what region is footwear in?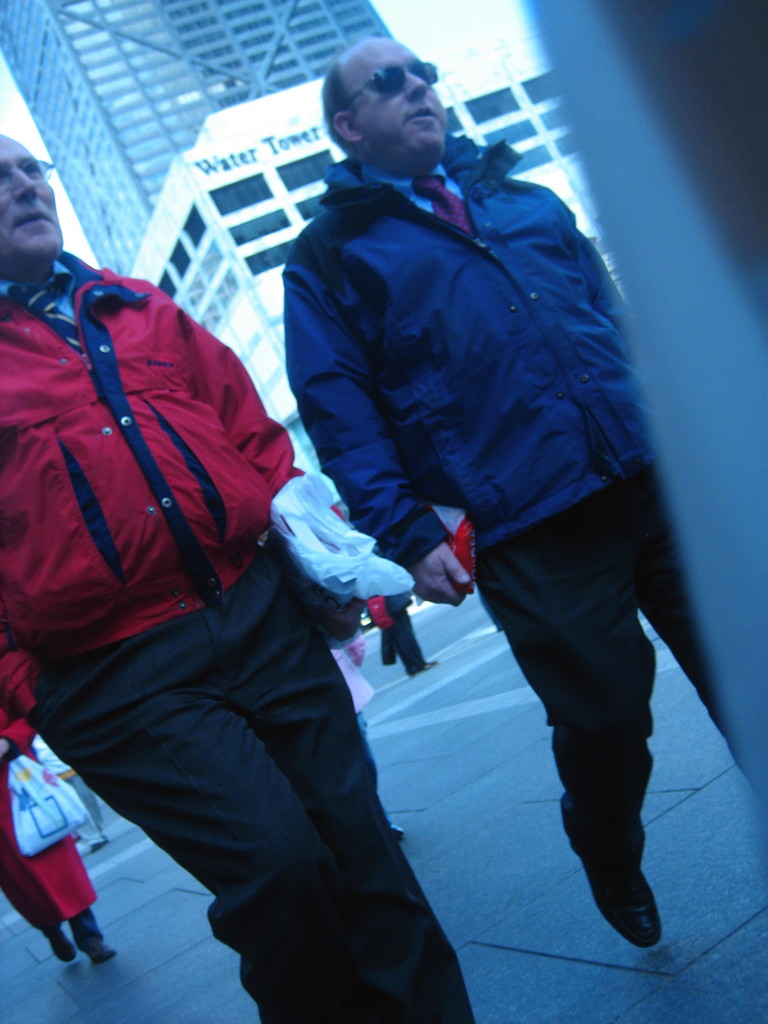
{"left": 90, "top": 837, "right": 111, "bottom": 851}.
